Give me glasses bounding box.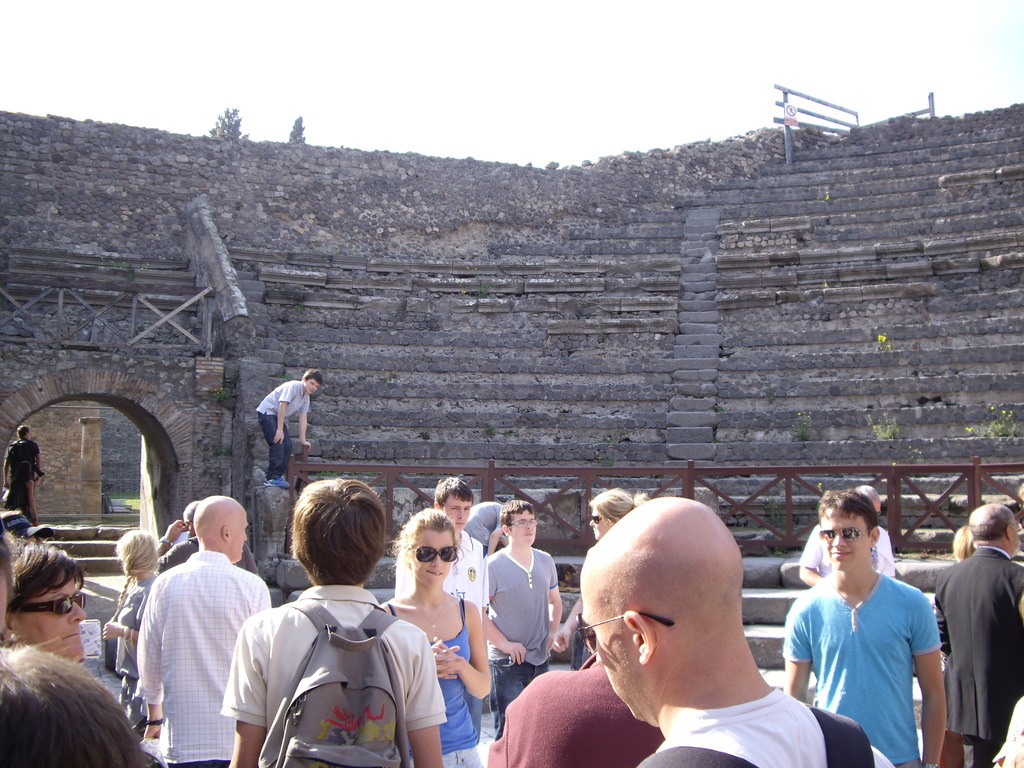
region(819, 531, 861, 545).
